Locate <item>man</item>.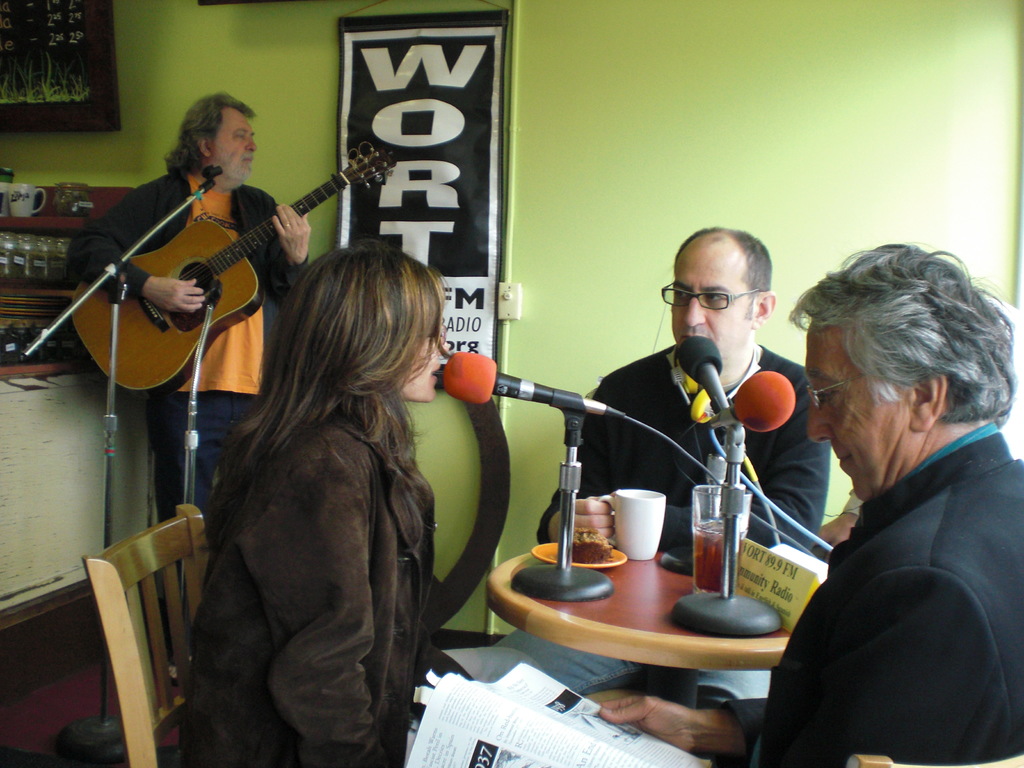
Bounding box: (495, 225, 835, 698).
